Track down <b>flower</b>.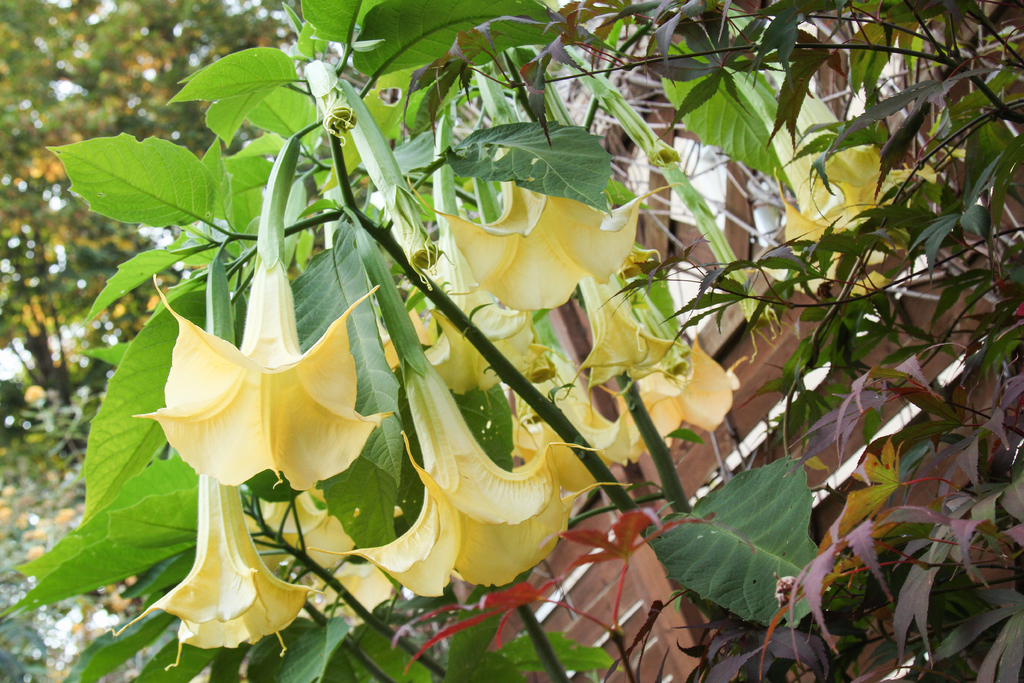
Tracked to box=[412, 183, 653, 319].
